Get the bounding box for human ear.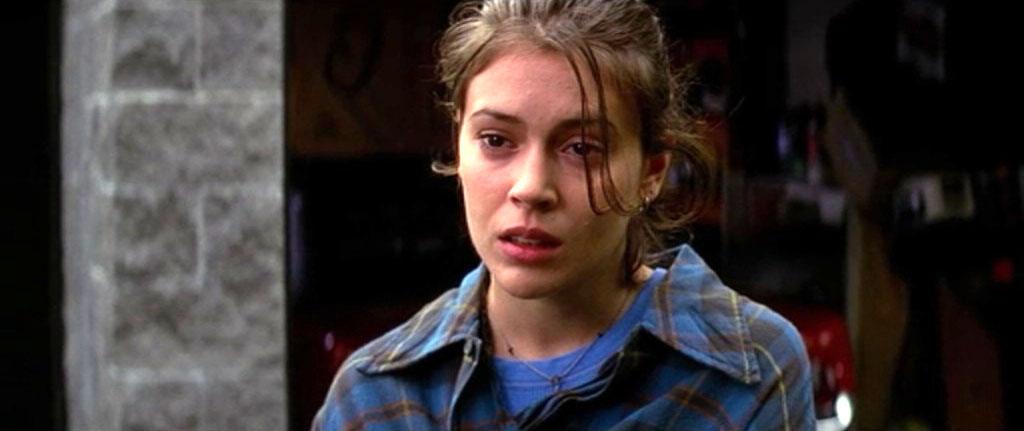
637:149:668:200.
